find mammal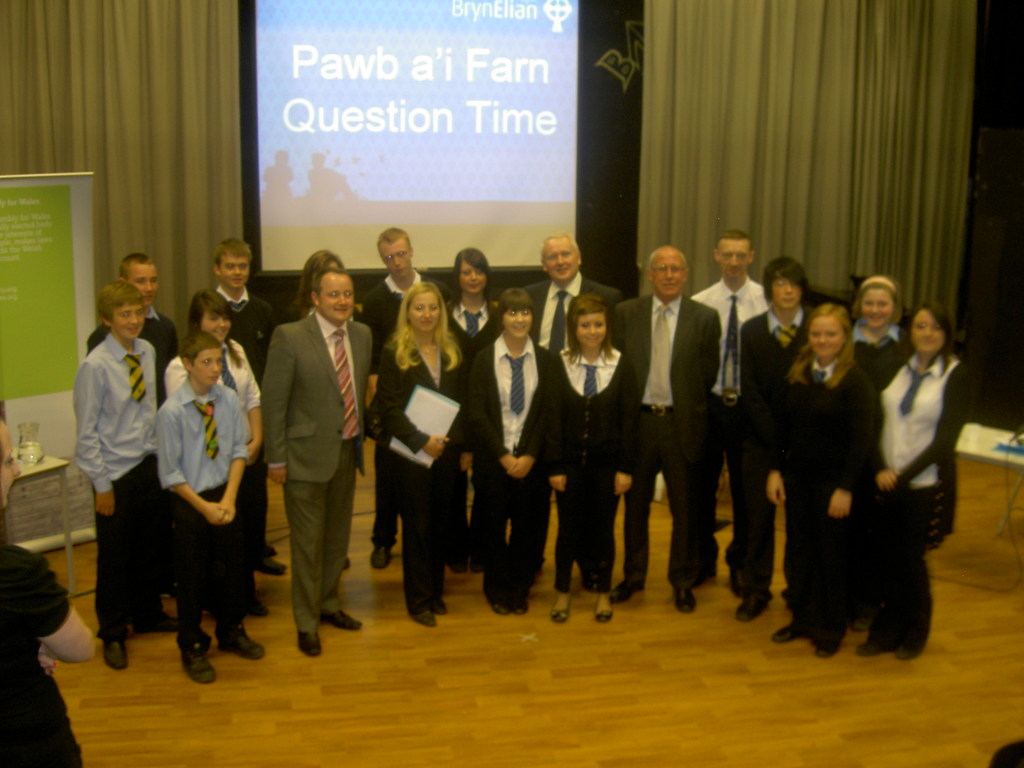
<box>549,290,639,628</box>
